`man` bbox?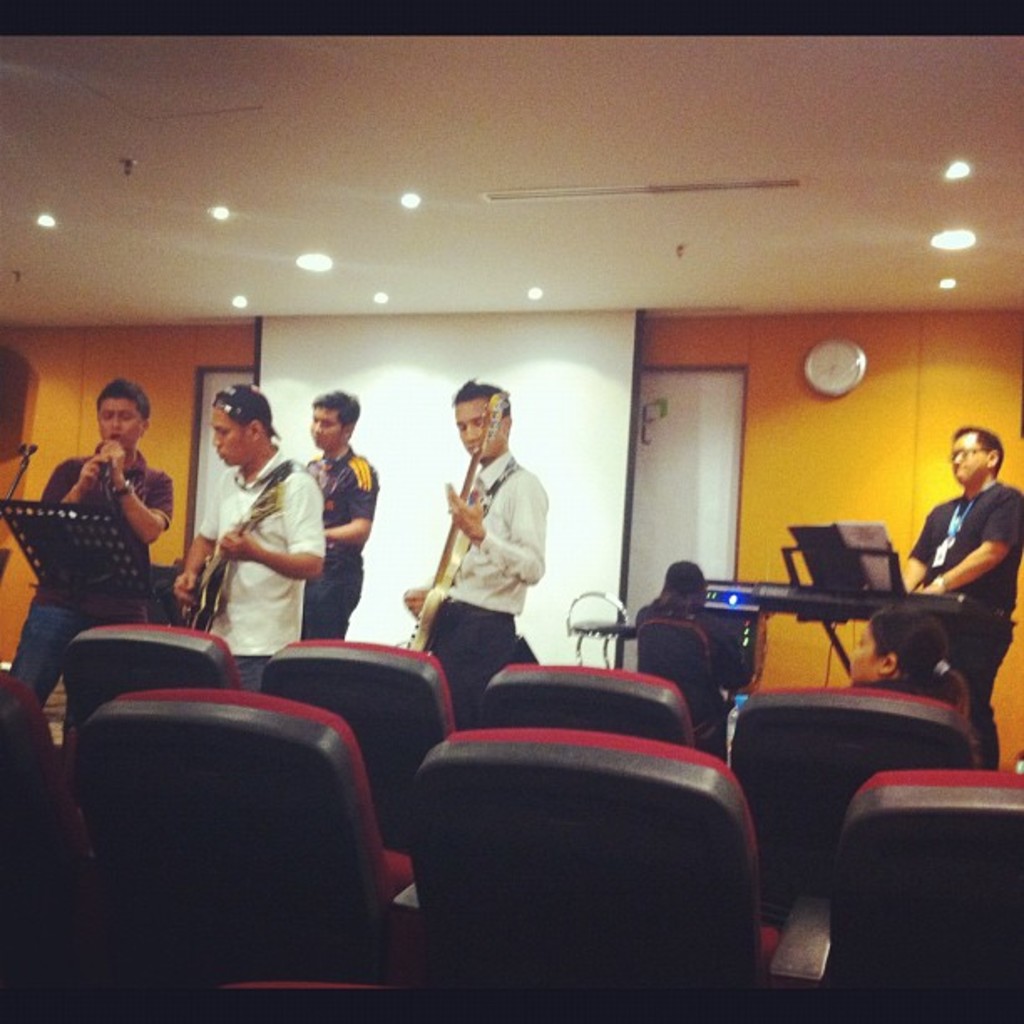
[904,425,1022,763]
